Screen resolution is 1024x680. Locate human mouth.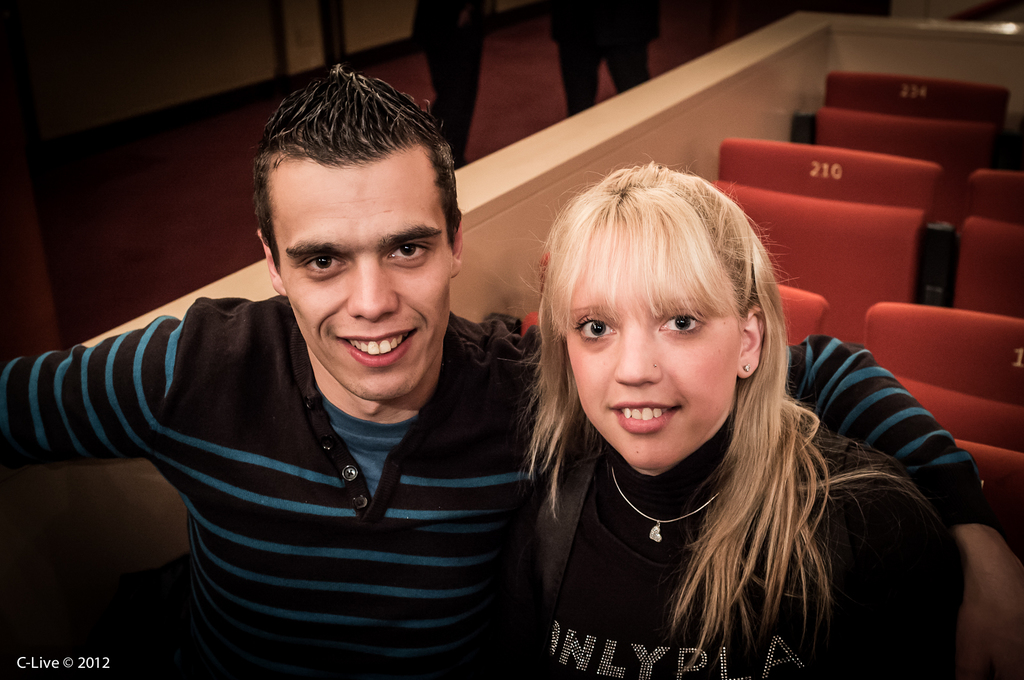
612, 402, 682, 434.
